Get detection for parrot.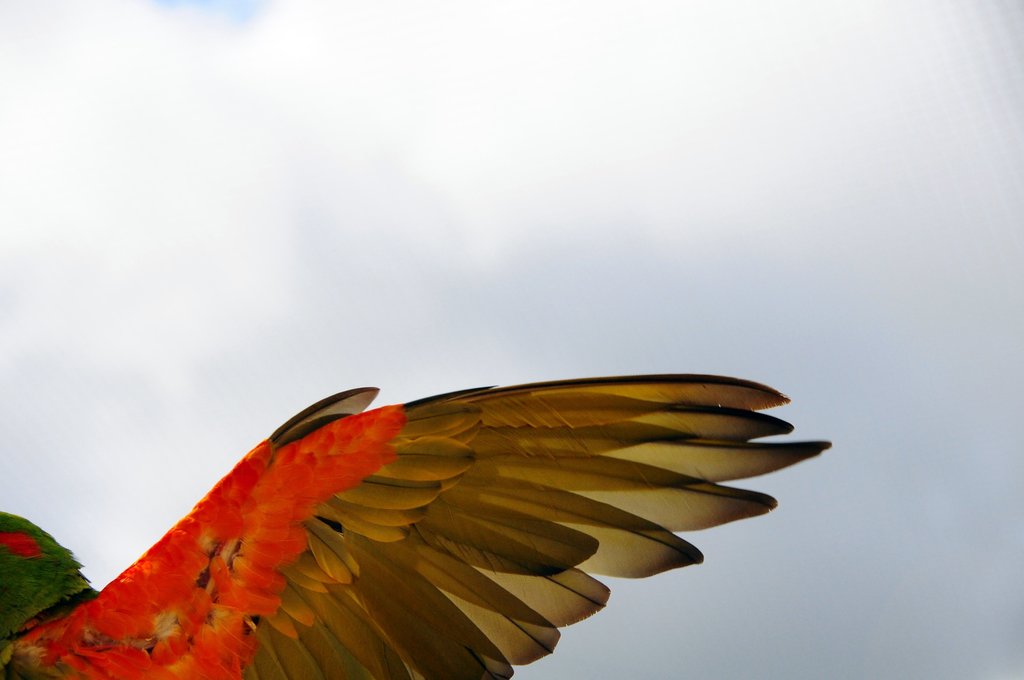
Detection: (0, 373, 851, 671).
